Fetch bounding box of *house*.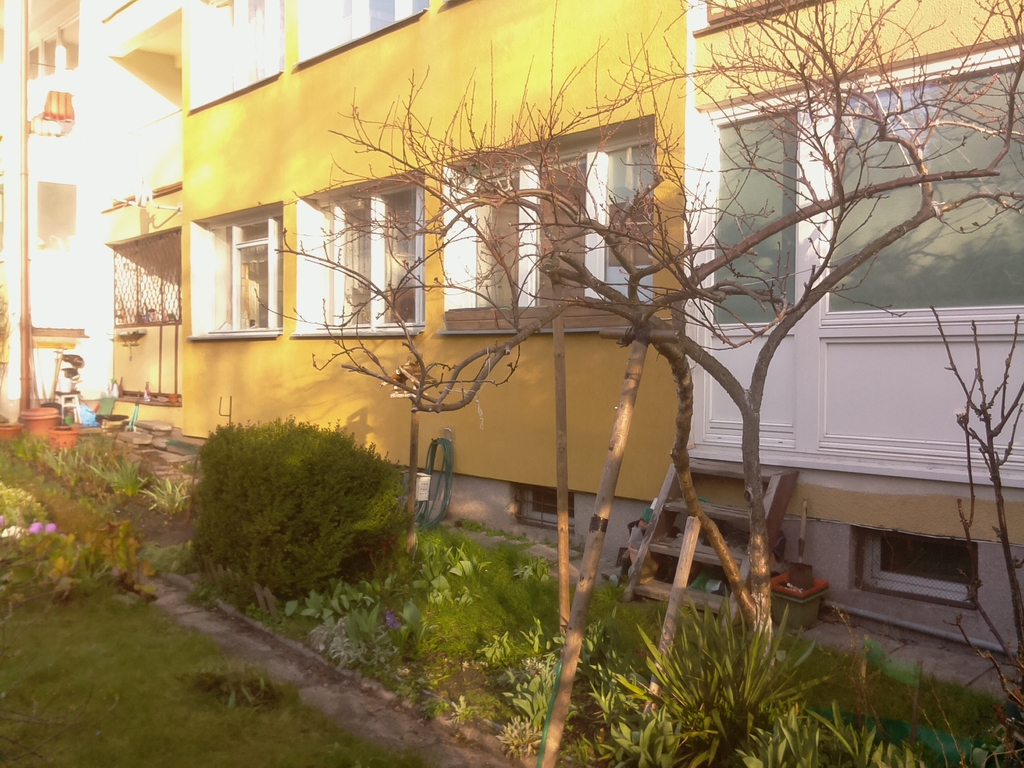
Bbox: [107,0,681,555].
